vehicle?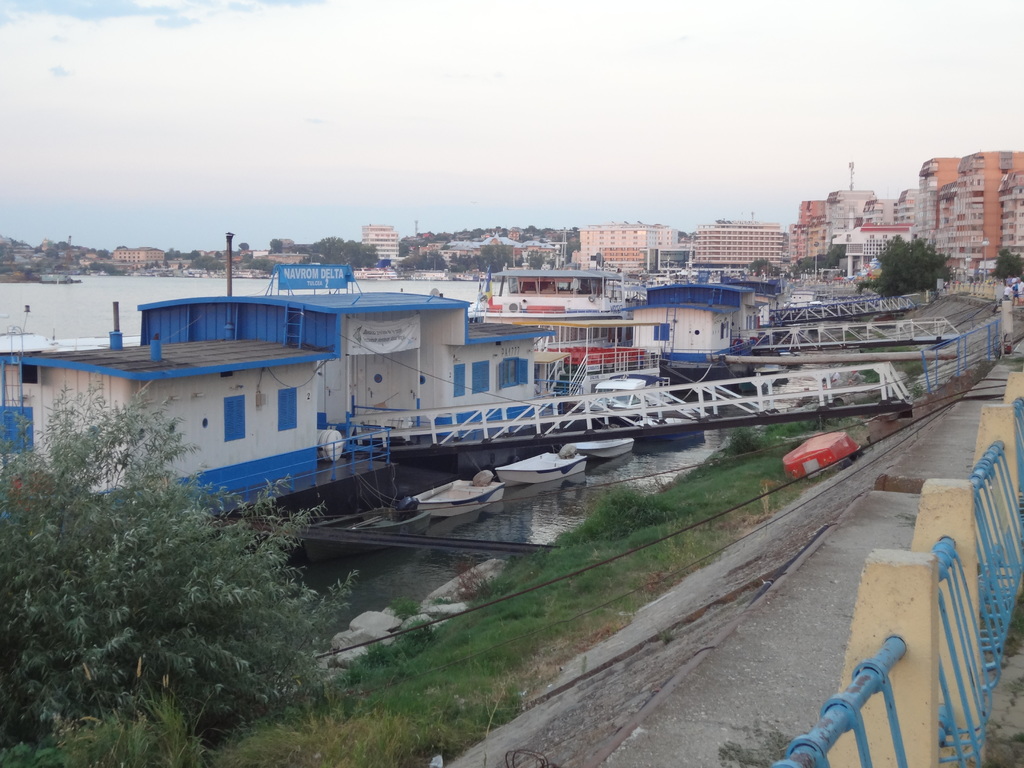
x1=481, y1=433, x2=595, y2=504
